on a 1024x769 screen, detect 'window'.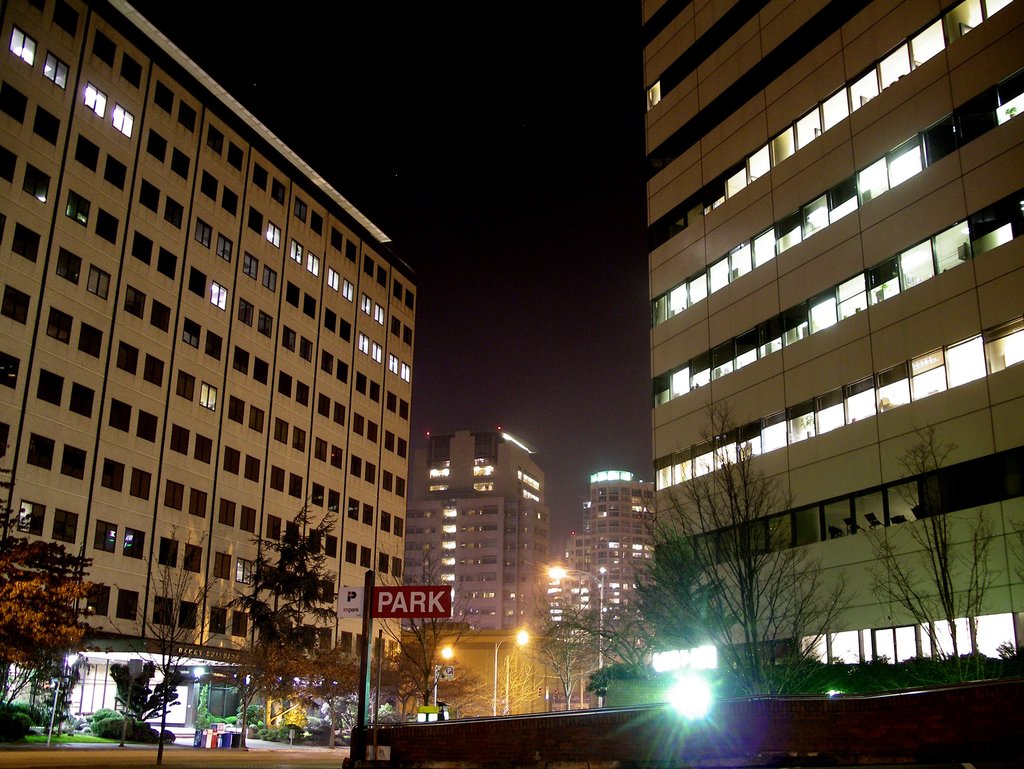
[278,374,292,397].
